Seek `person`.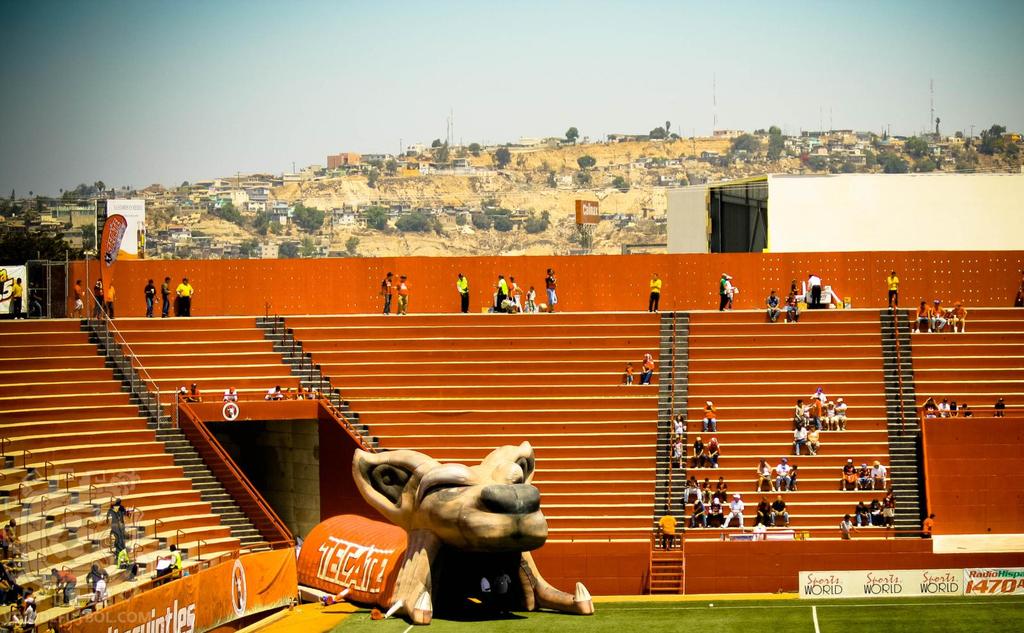
771,494,790,524.
